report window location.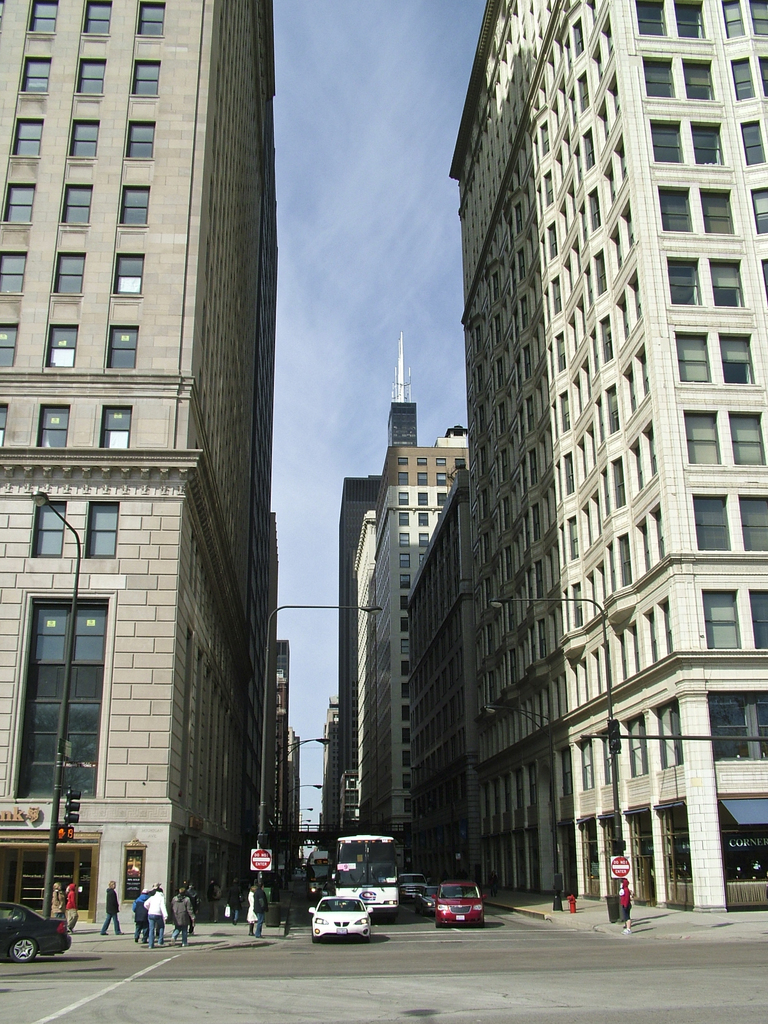
Report: pyautogui.locateOnScreen(633, 342, 652, 401).
